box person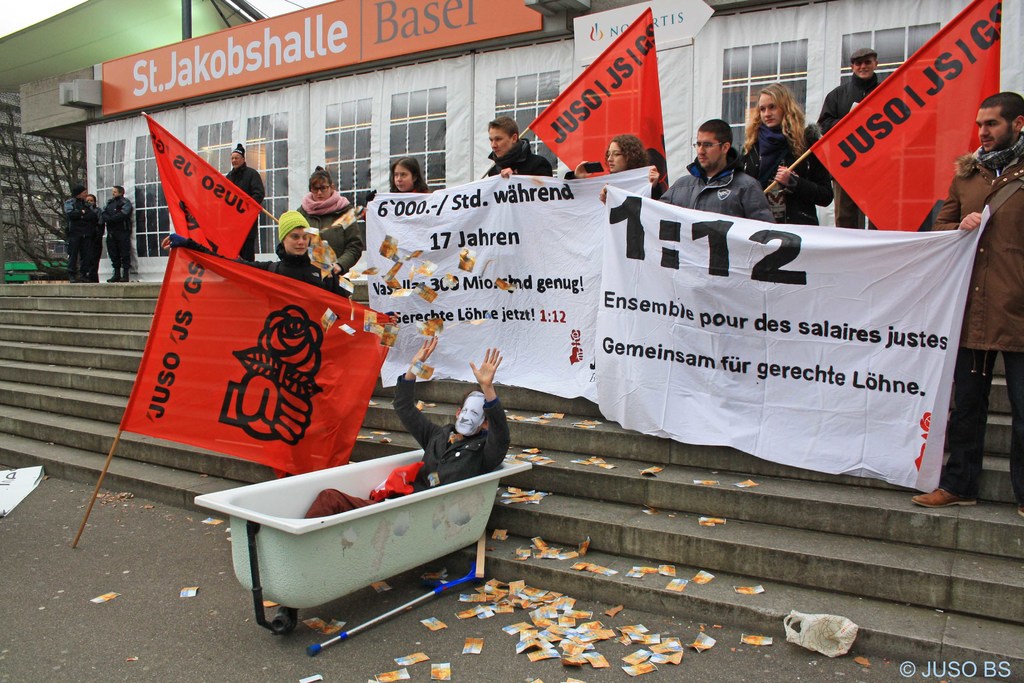
{"x1": 655, "y1": 117, "x2": 775, "y2": 220}
